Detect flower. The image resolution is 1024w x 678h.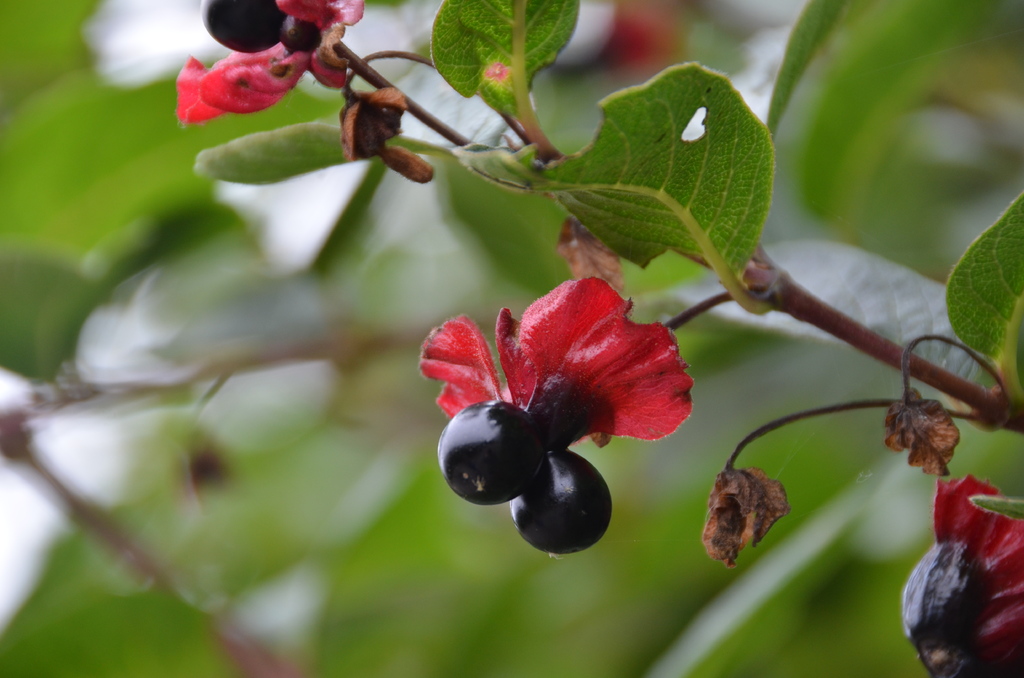
(x1=165, y1=16, x2=330, y2=126).
